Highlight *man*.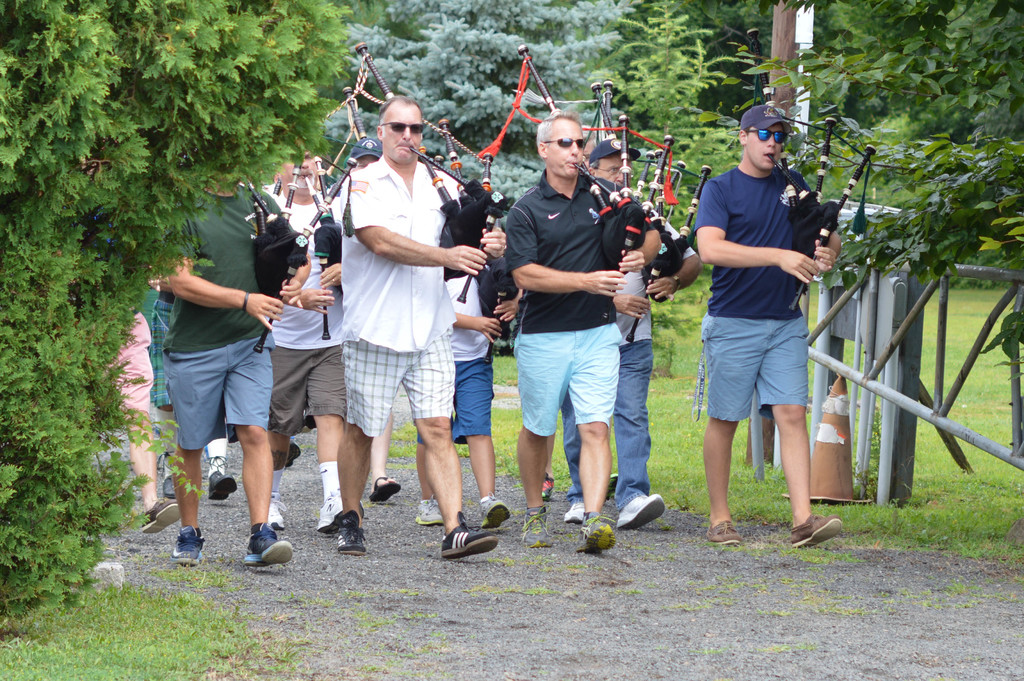
Highlighted region: [152, 179, 310, 568].
